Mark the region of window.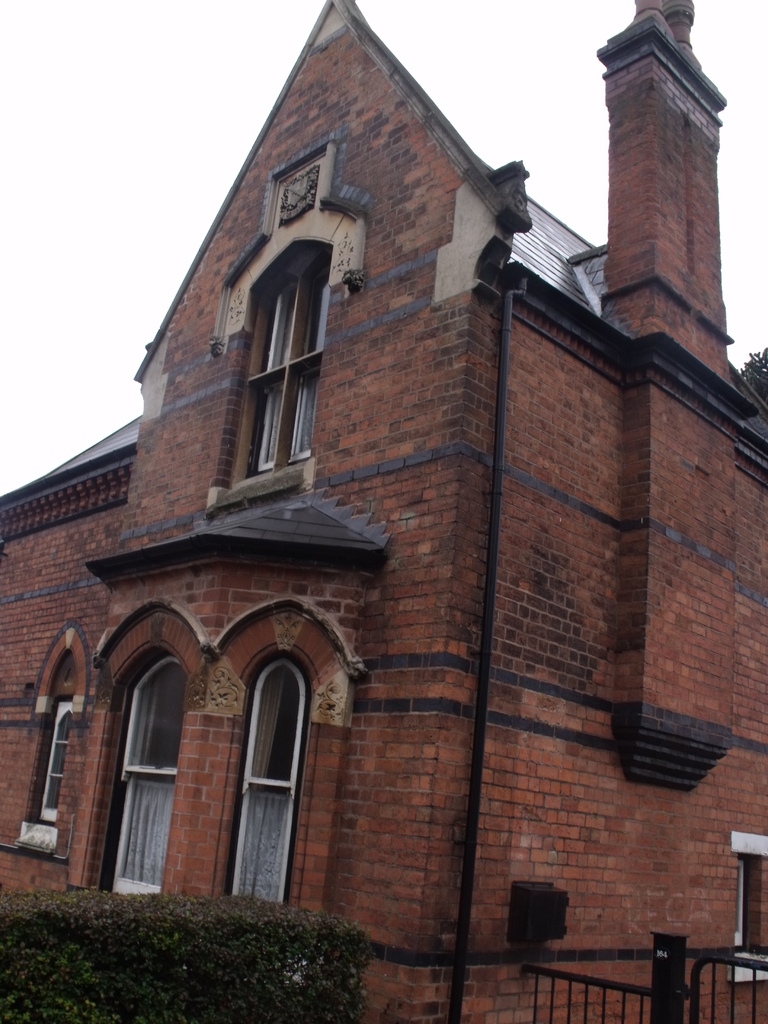
Region: pyautogui.locateOnScreen(31, 697, 76, 824).
